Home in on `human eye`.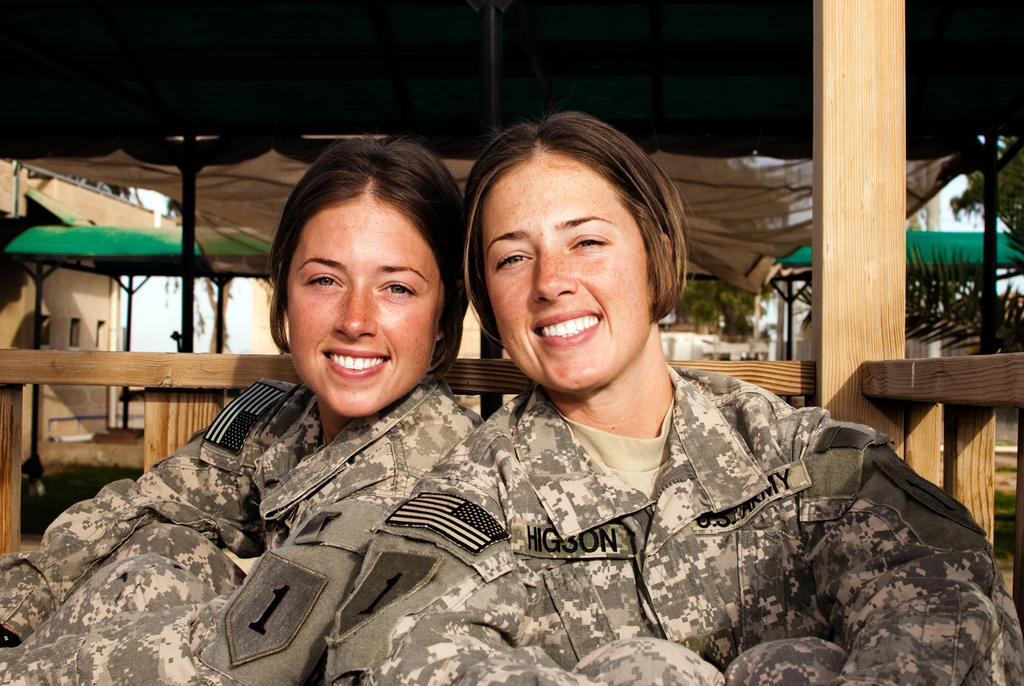
Homed in at {"x1": 299, "y1": 273, "x2": 344, "y2": 291}.
